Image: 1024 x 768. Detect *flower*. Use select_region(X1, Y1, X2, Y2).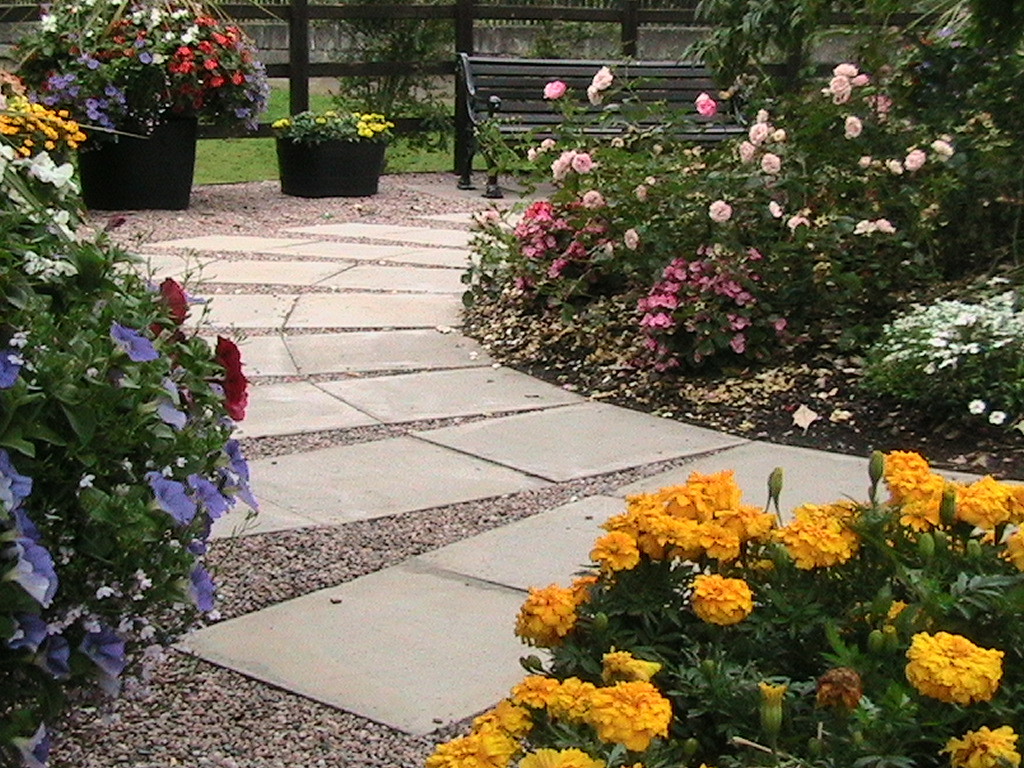
select_region(175, 556, 231, 618).
